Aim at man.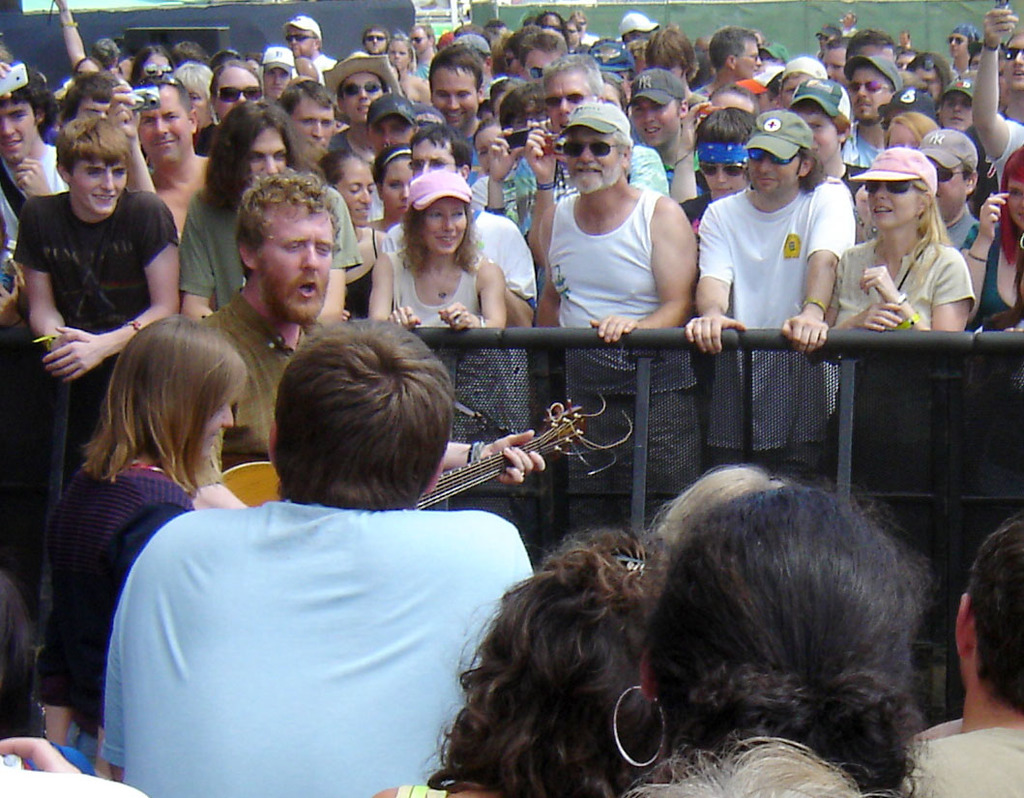
Aimed at detection(382, 122, 541, 429).
